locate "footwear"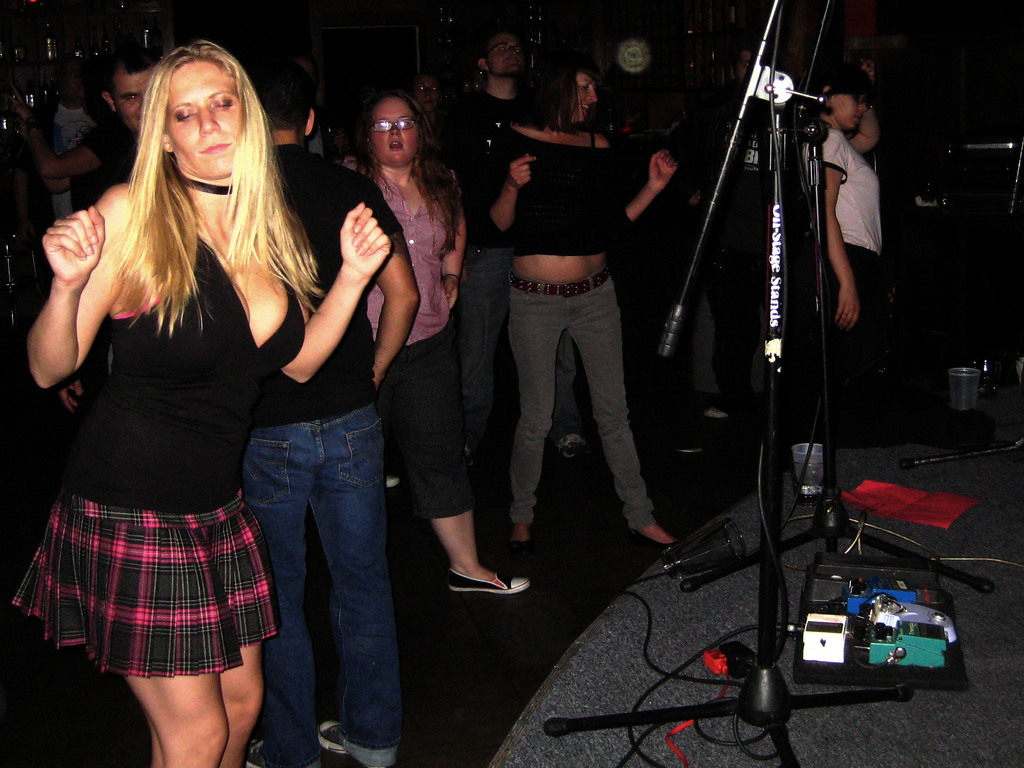
Rect(447, 564, 533, 595)
